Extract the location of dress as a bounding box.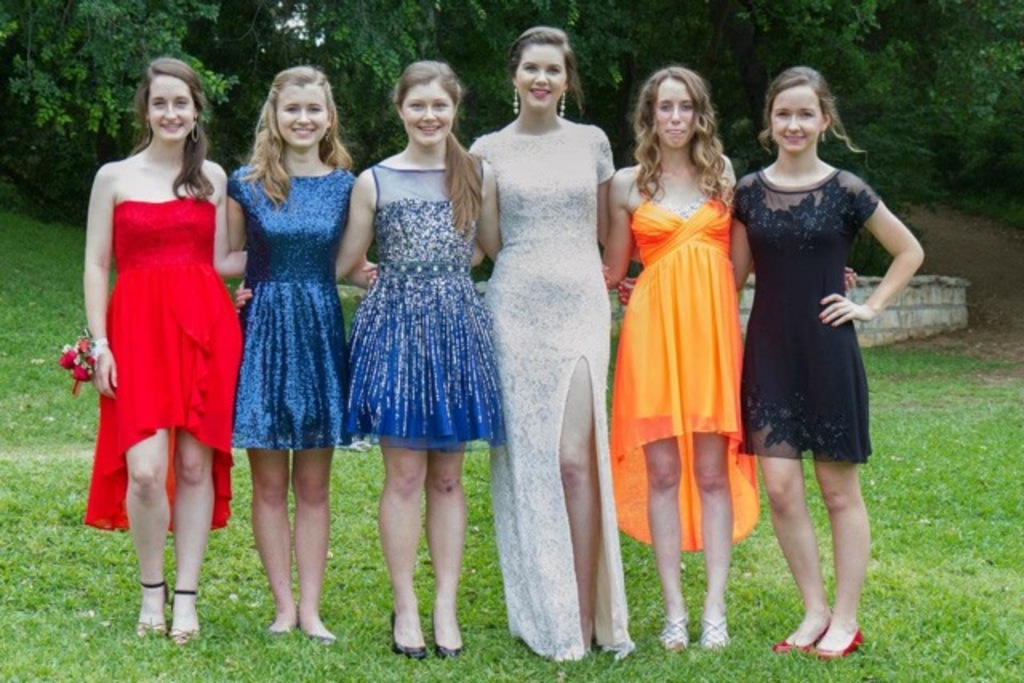
[730, 171, 880, 465].
